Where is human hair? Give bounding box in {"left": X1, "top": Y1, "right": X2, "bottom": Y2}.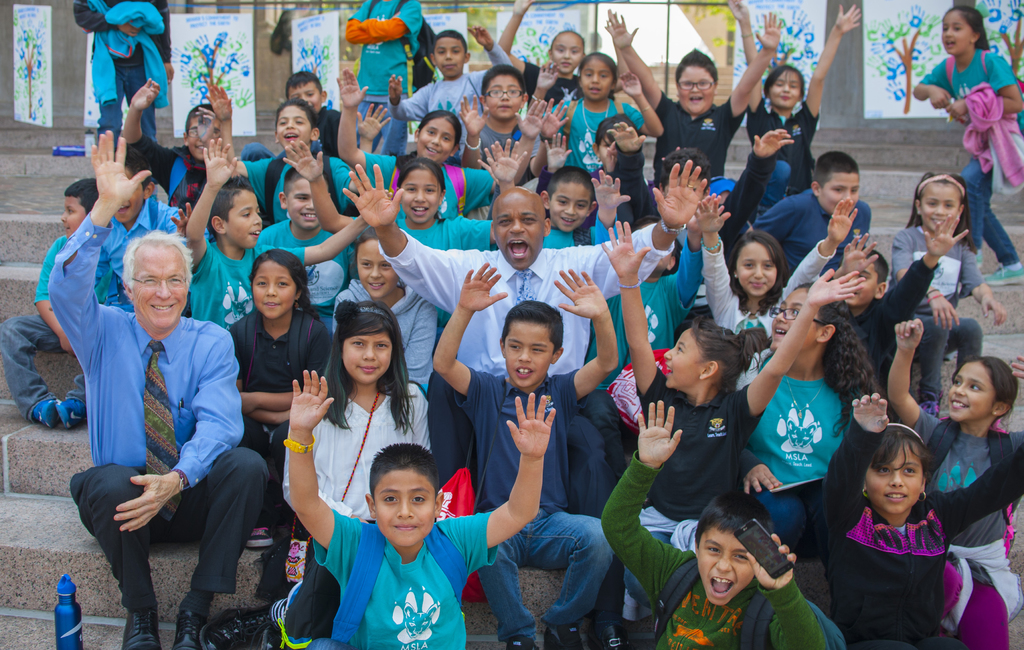
{"left": 871, "top": 422, "right": 936, "bottom": 498}.
